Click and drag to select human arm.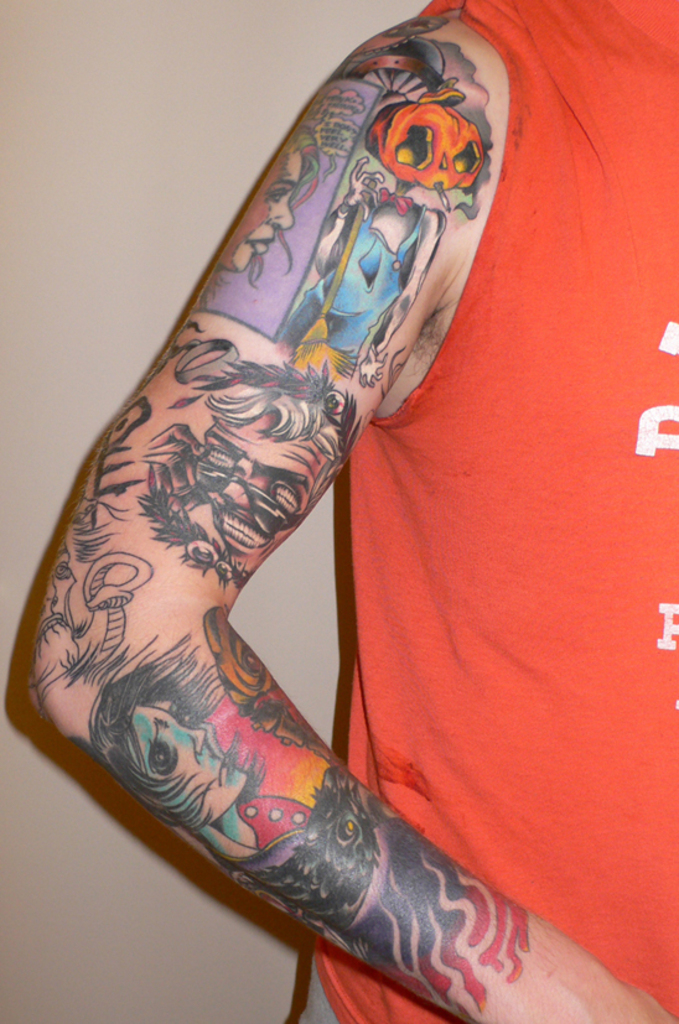
Selection: x1=22 y1=10 x2=678 y2=1023.
